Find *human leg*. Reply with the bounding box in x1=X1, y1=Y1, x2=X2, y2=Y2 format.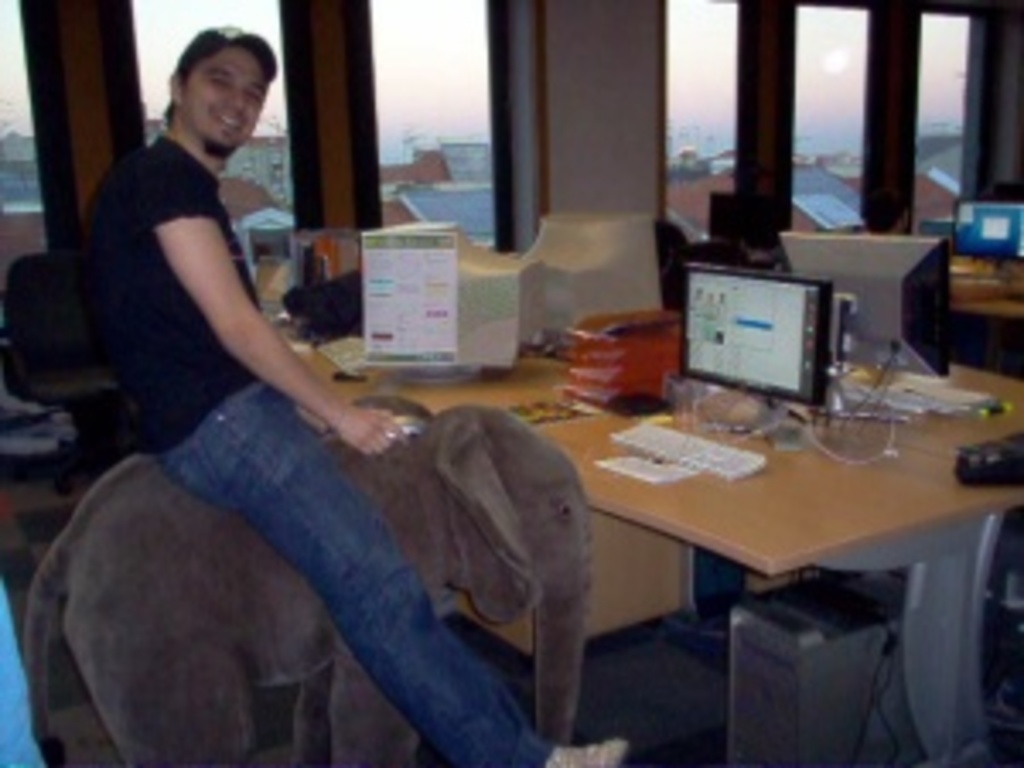
x1=157, y1=379, x2=625, y2=765.
